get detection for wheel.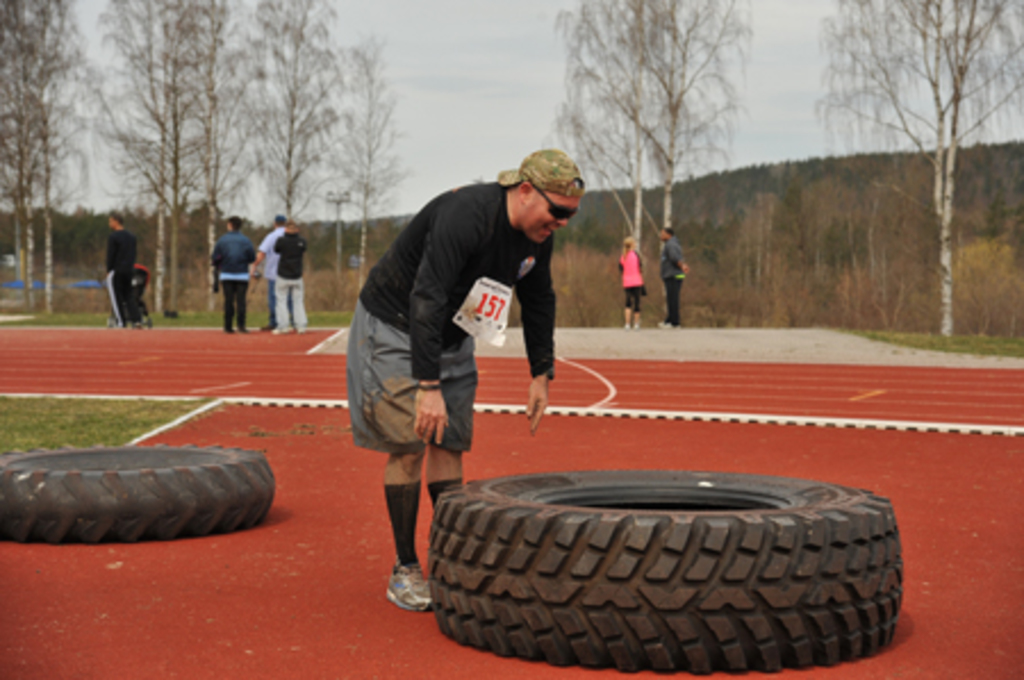
Detection: (x1=451, y1=468, x2=887, y2=673).
